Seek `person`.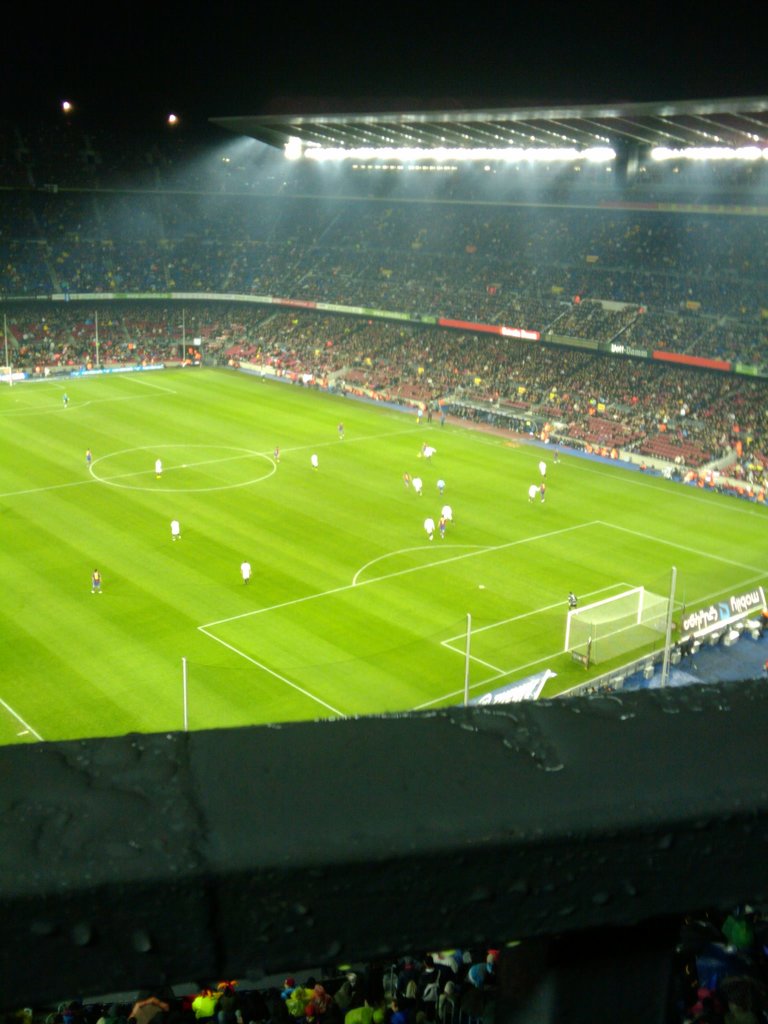
(236,560,255,580).
